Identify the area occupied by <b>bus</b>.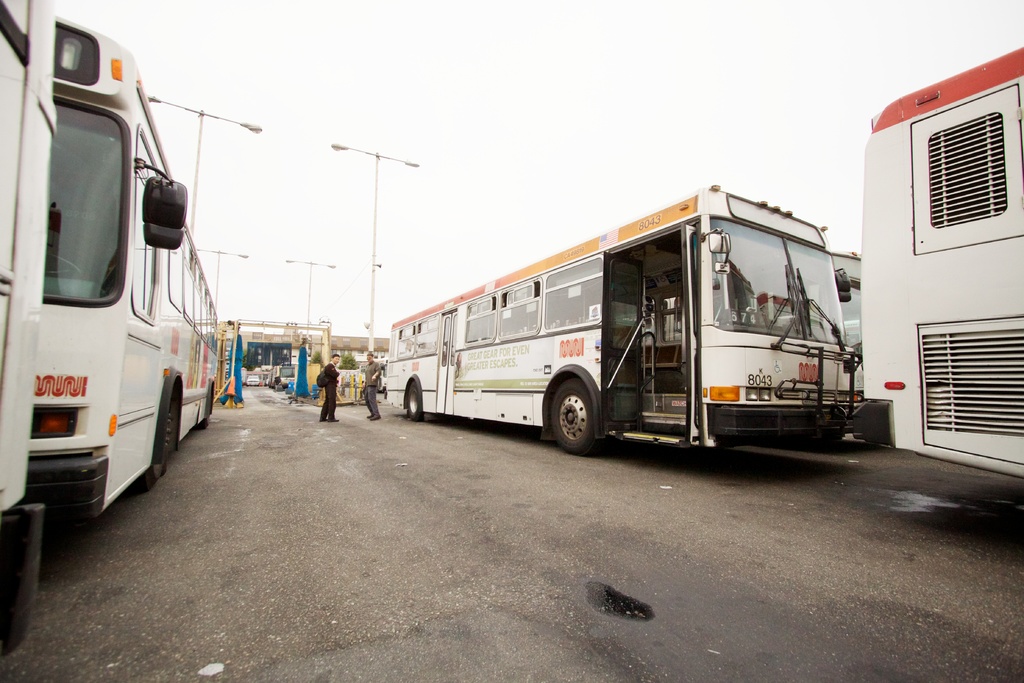
Area: pyautogui.locateOnScreen(823, 250, 867, 403).
